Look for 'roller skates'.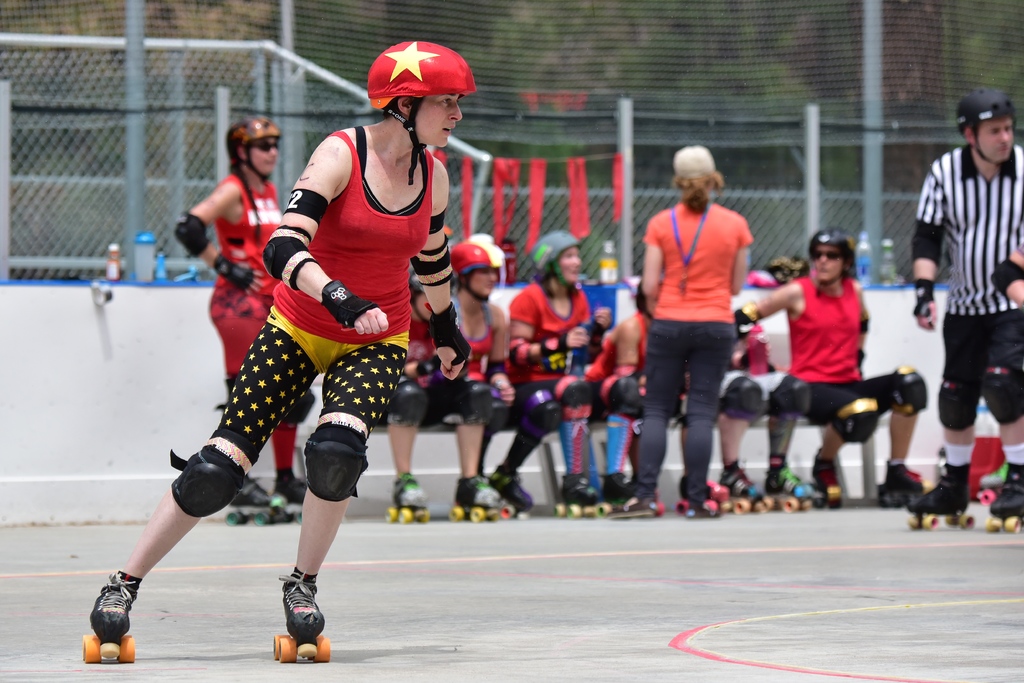
Found: detection(977, 465, 1008, 504).
